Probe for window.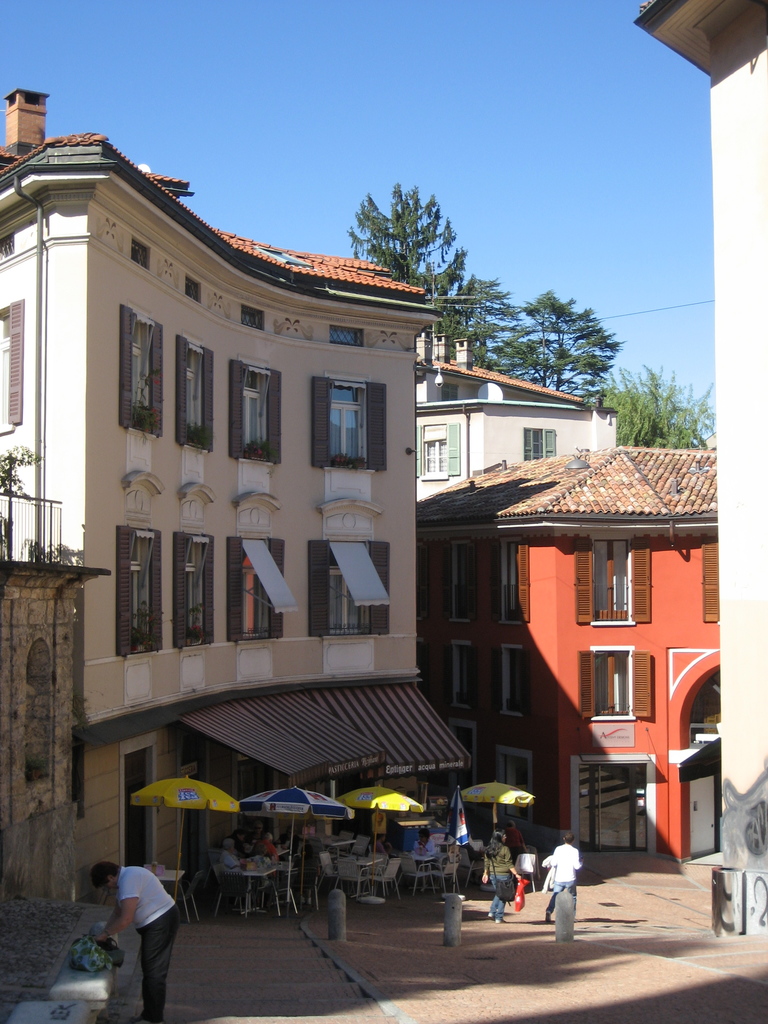
Probe result: bbox=(490, 535, 531, 623).
